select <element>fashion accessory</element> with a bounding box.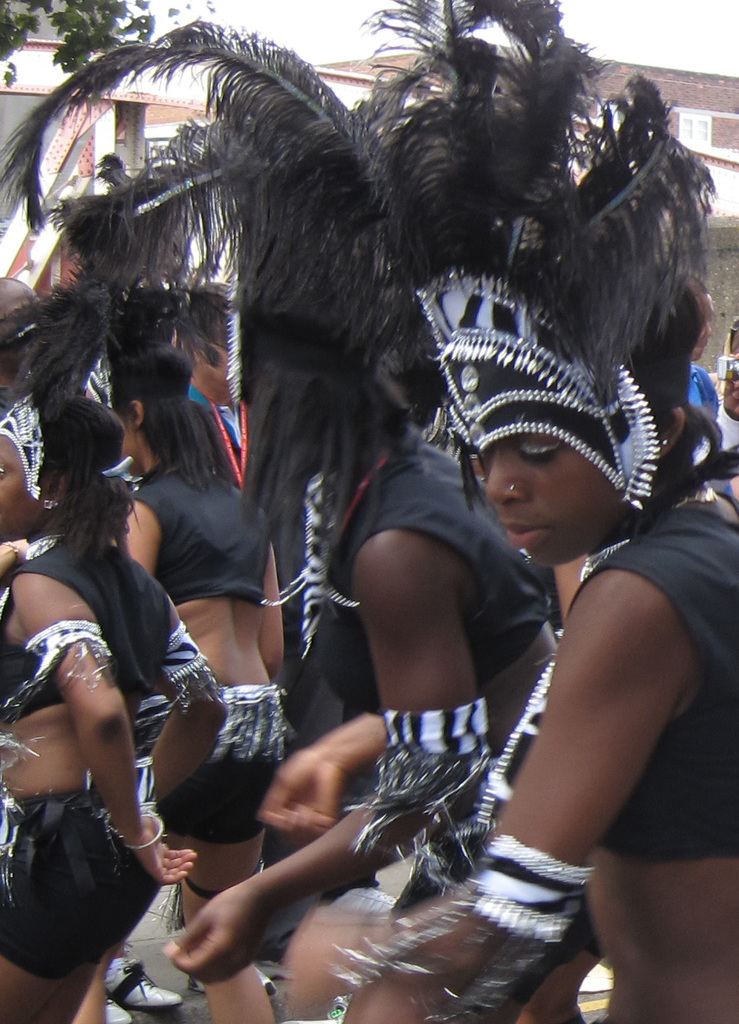
<box>101,993,134,1023</box>.
